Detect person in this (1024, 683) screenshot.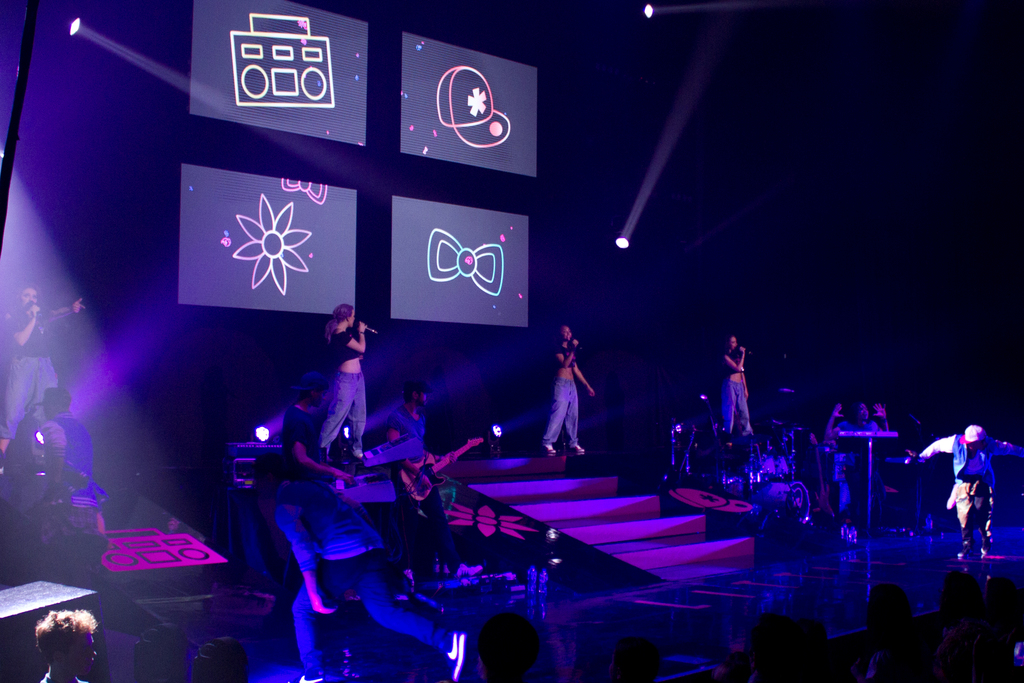
Detection: {"left": 909, "top": 426, "right": 1023, "bottom": 558}.
